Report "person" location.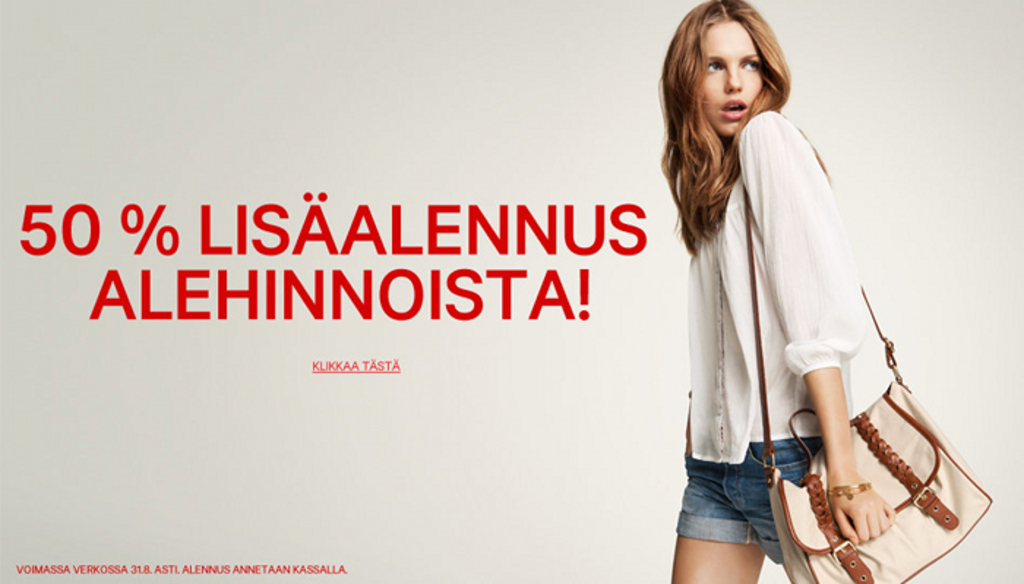
Report: box=[642, 0, 954, 583].
